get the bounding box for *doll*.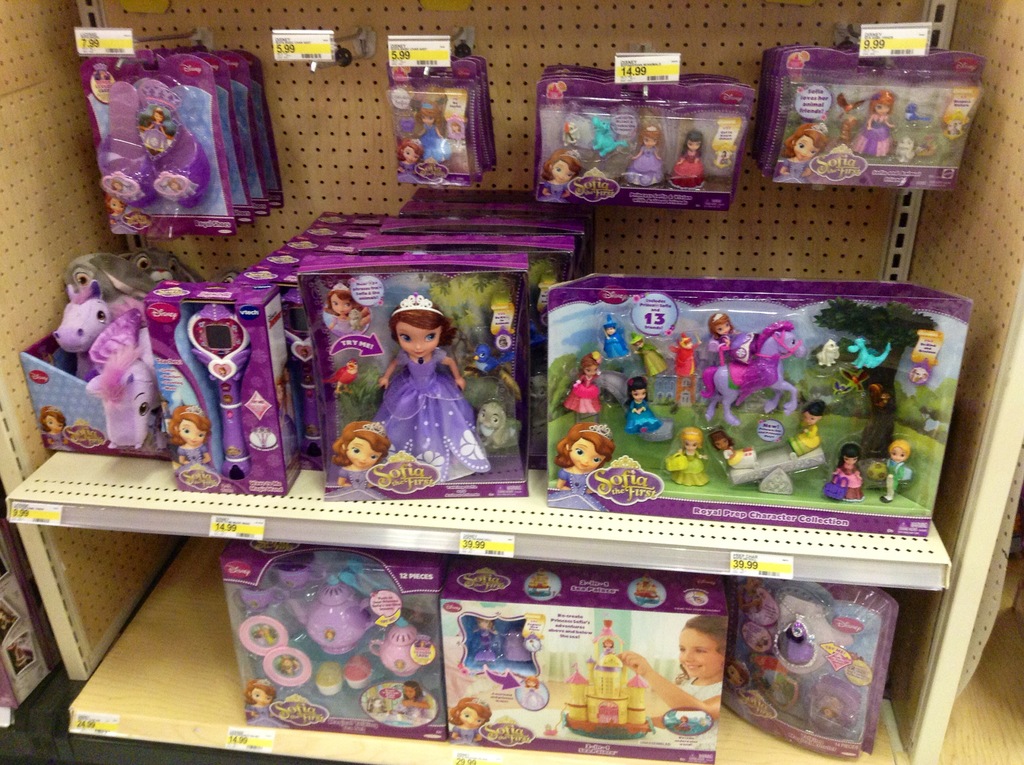
{"x1": 885, "y1": 442, "x2": 913, "y2": 500}.
